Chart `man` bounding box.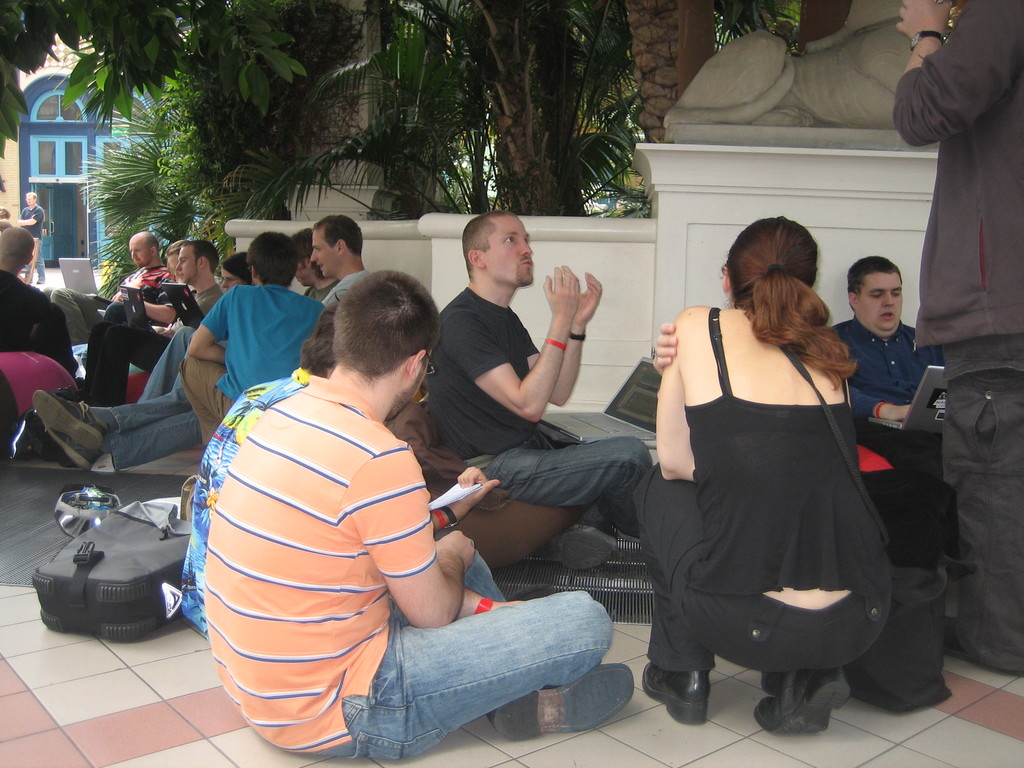
Charted: [824,257,947,438].
